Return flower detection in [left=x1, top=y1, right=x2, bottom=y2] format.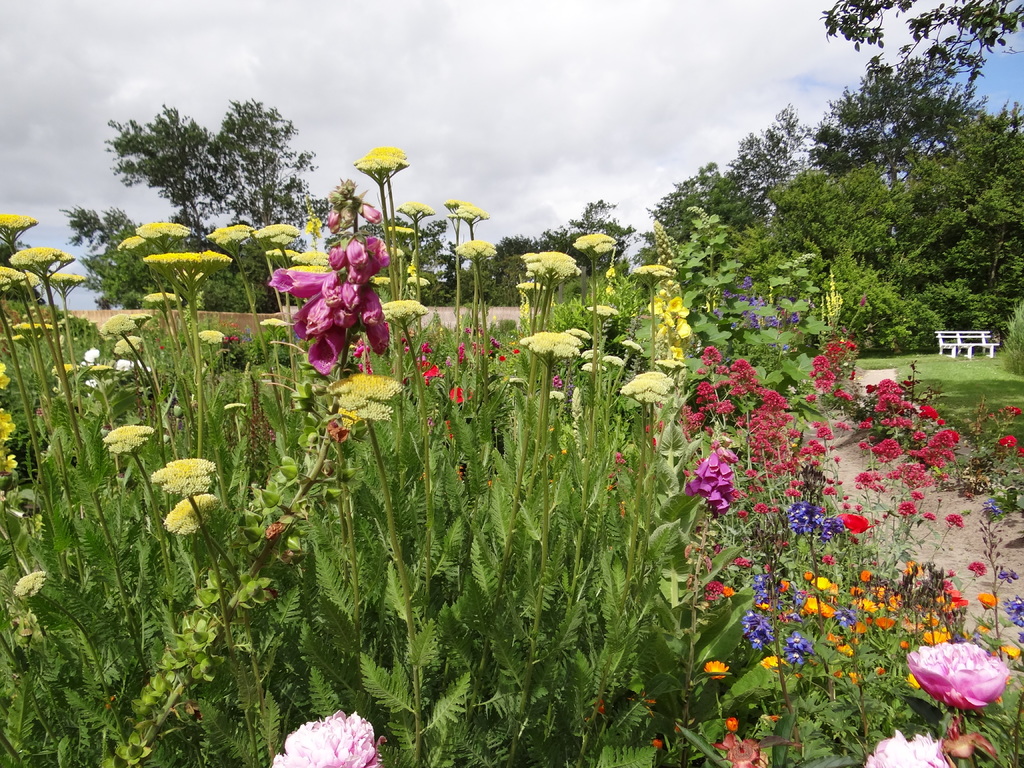
[left=833, top=384, right=854, bottom=401].
